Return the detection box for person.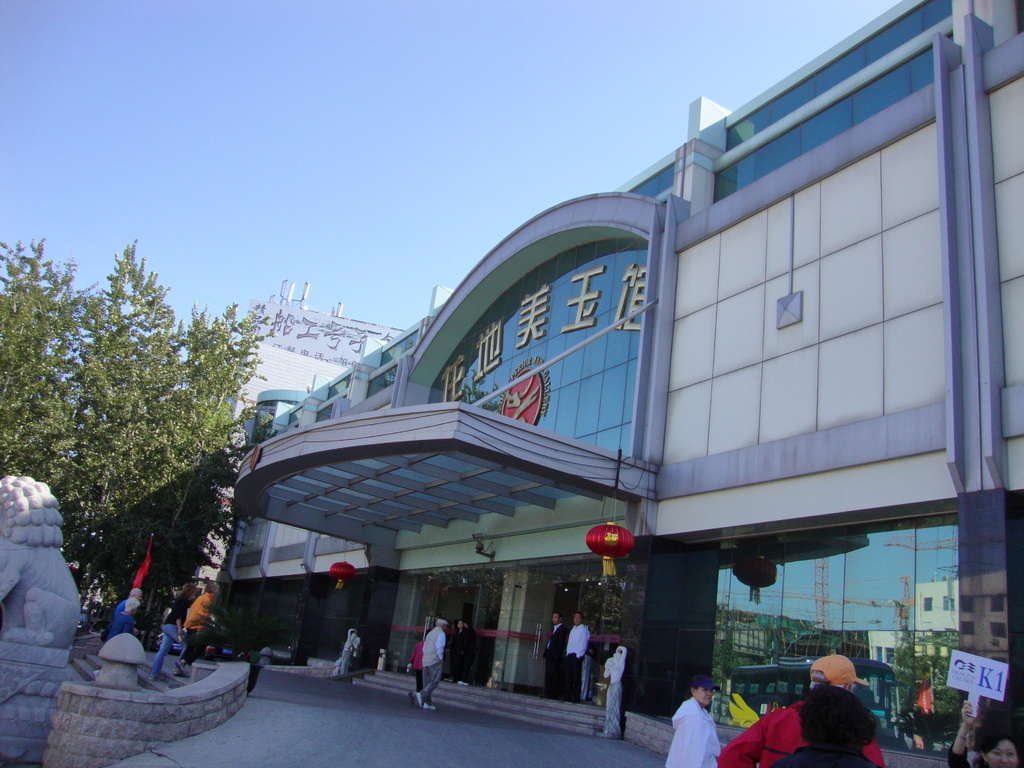
412/619/445/710.
